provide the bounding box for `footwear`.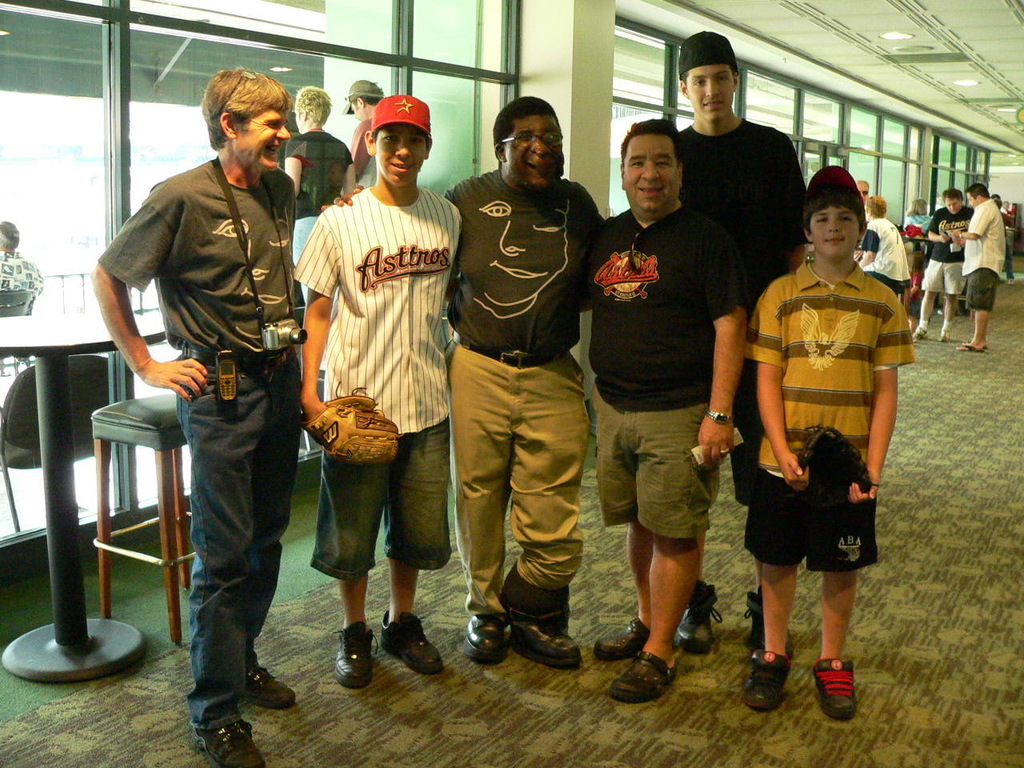
pyautogui.locateOnScreen(956, 343, 982, 351).
